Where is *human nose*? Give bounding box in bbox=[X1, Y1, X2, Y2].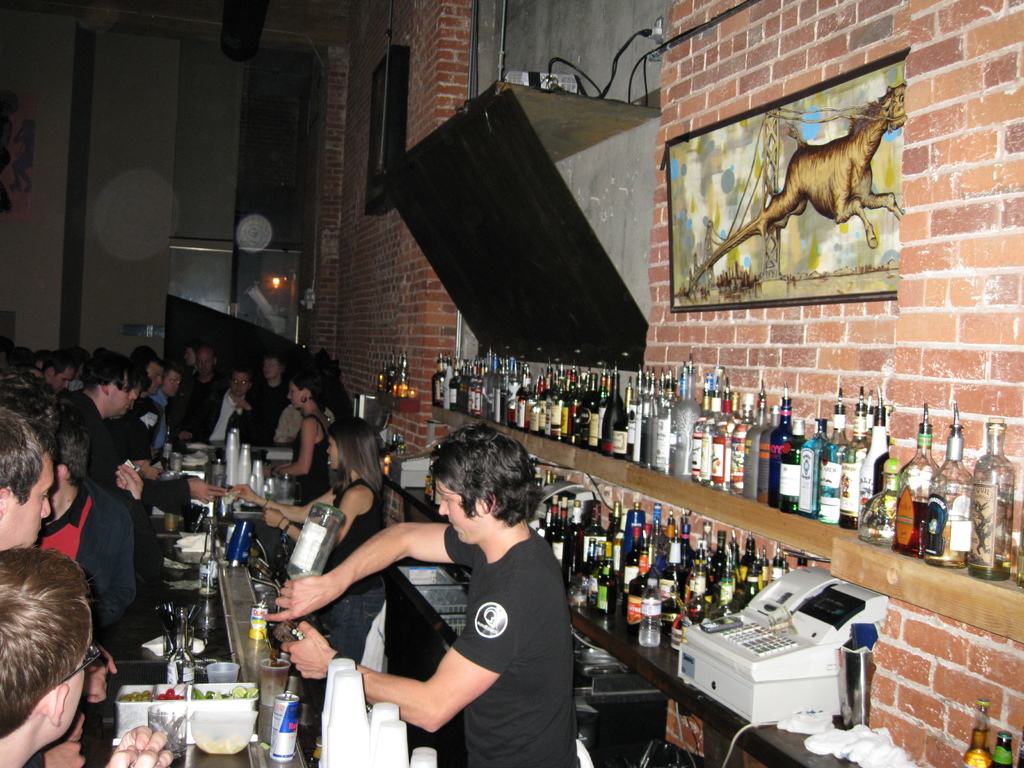
bbox=[288, 392, 294, 397].
